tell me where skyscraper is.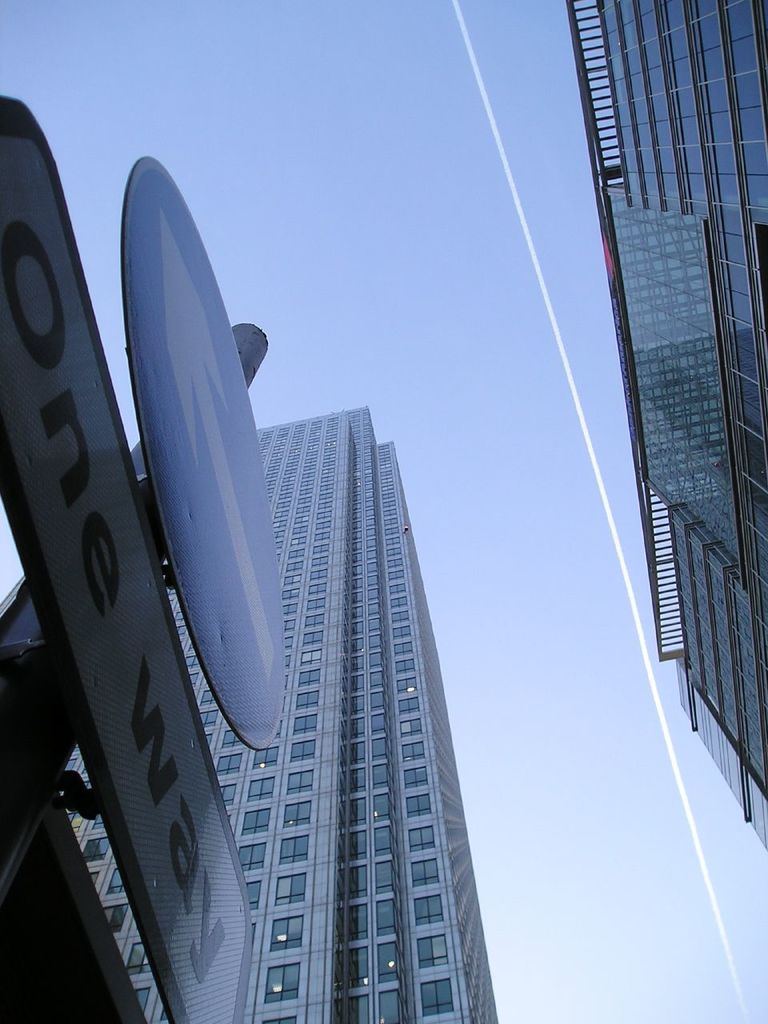
skyscraper is at <bbox>46, 401, 505, 1023</bbox>.
